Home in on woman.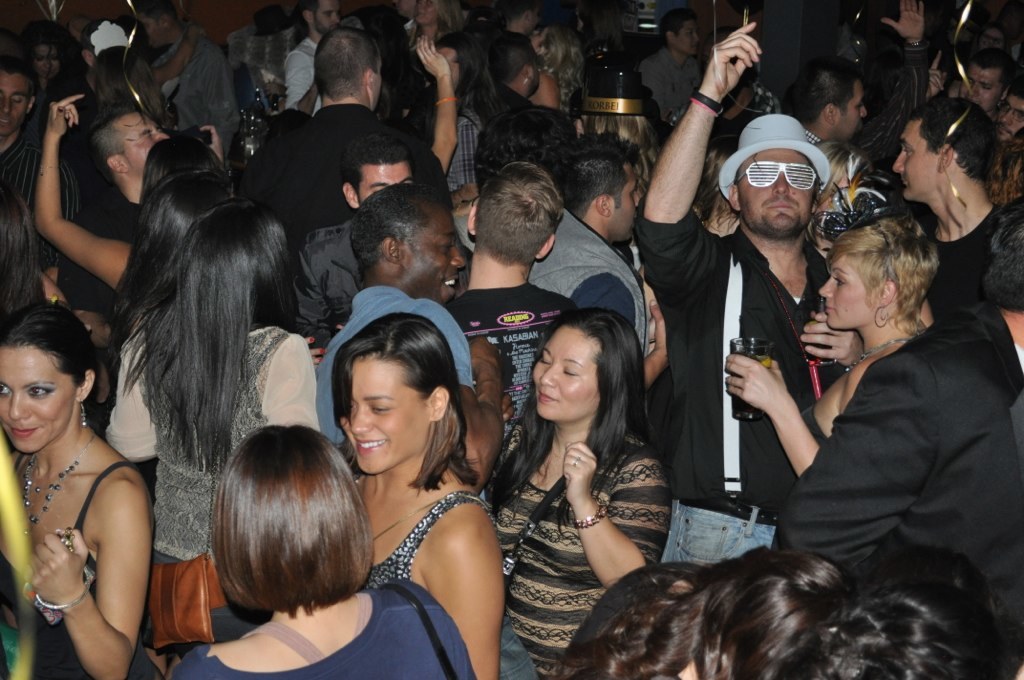
Homed in at <box>296,309,520,675</box>.
